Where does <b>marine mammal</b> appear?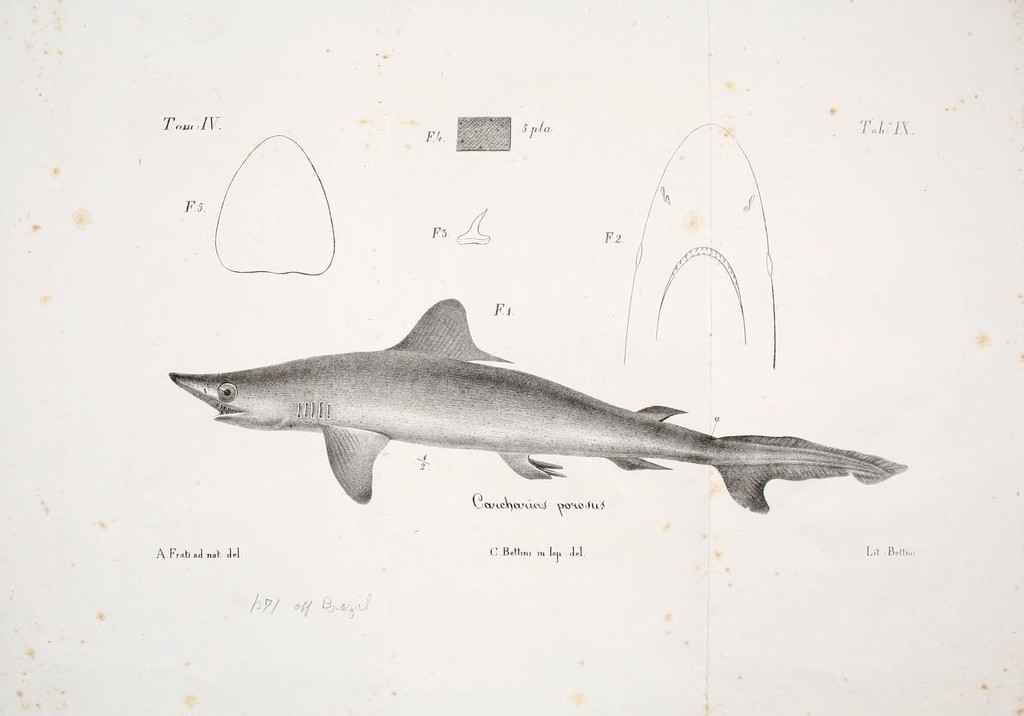
Appears at (173,303,885,527).
